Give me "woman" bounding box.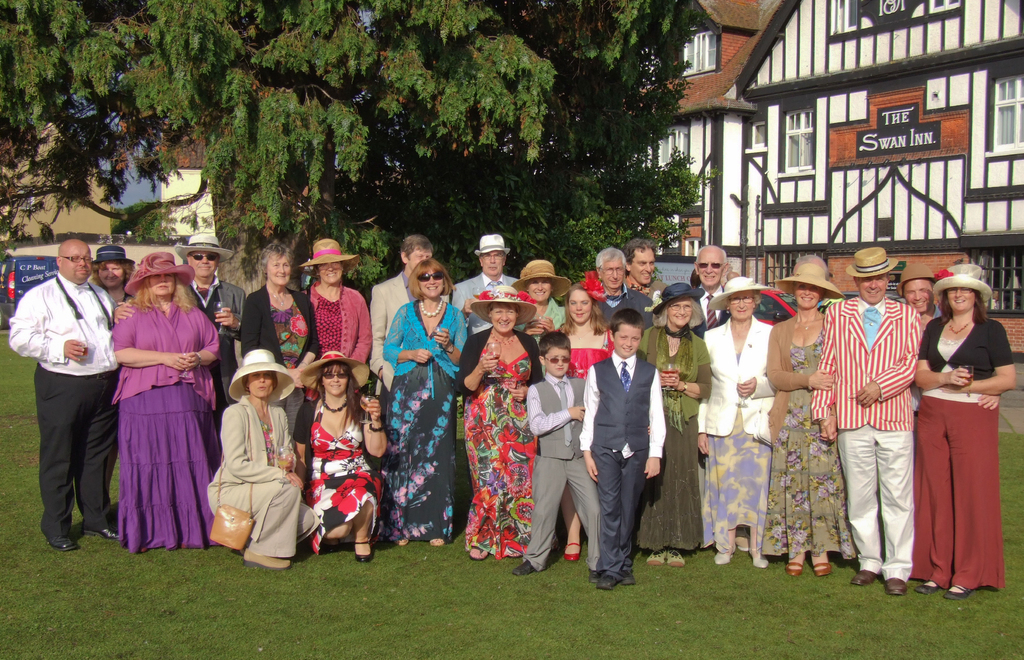
[87, 246, 137, 301].
